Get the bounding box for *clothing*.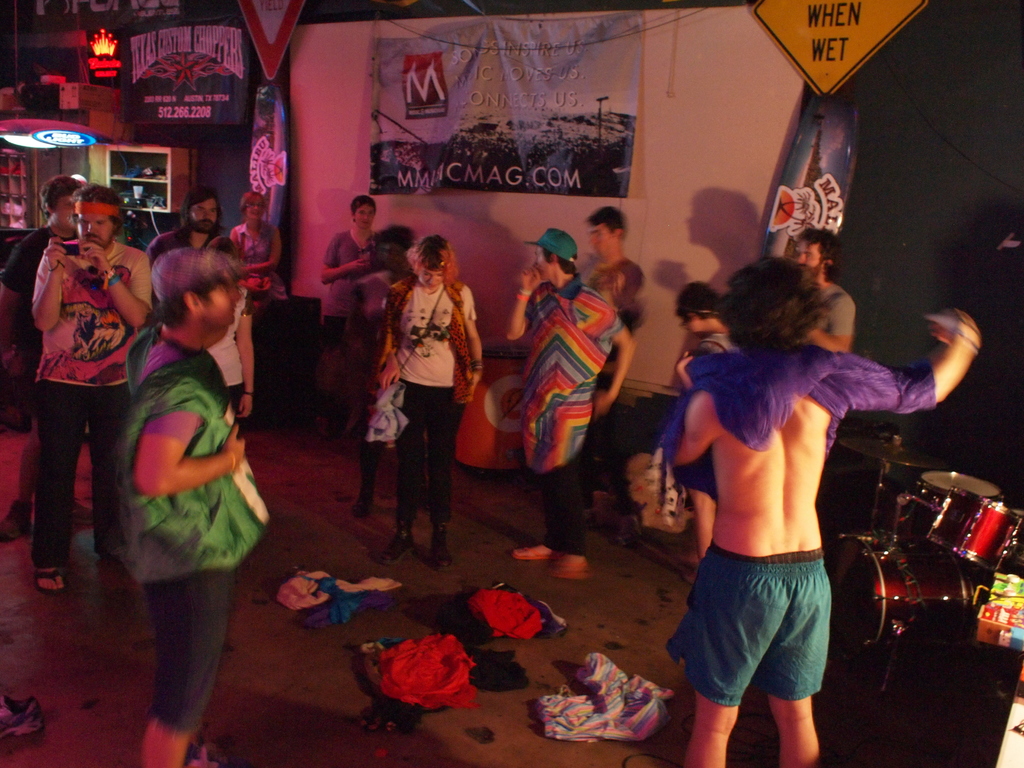
{"left": 662, "top": 548, "right": 831, "bottom": 704}.
